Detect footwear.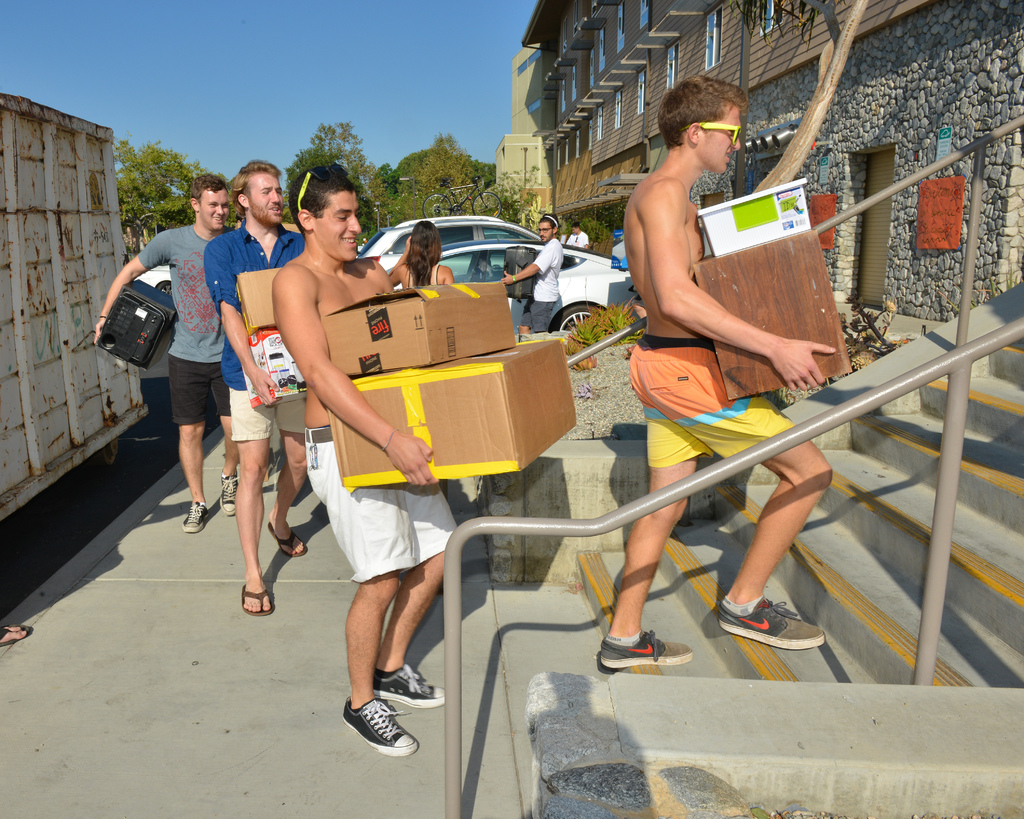
Detected at locate(713, 598, 831, 669).
